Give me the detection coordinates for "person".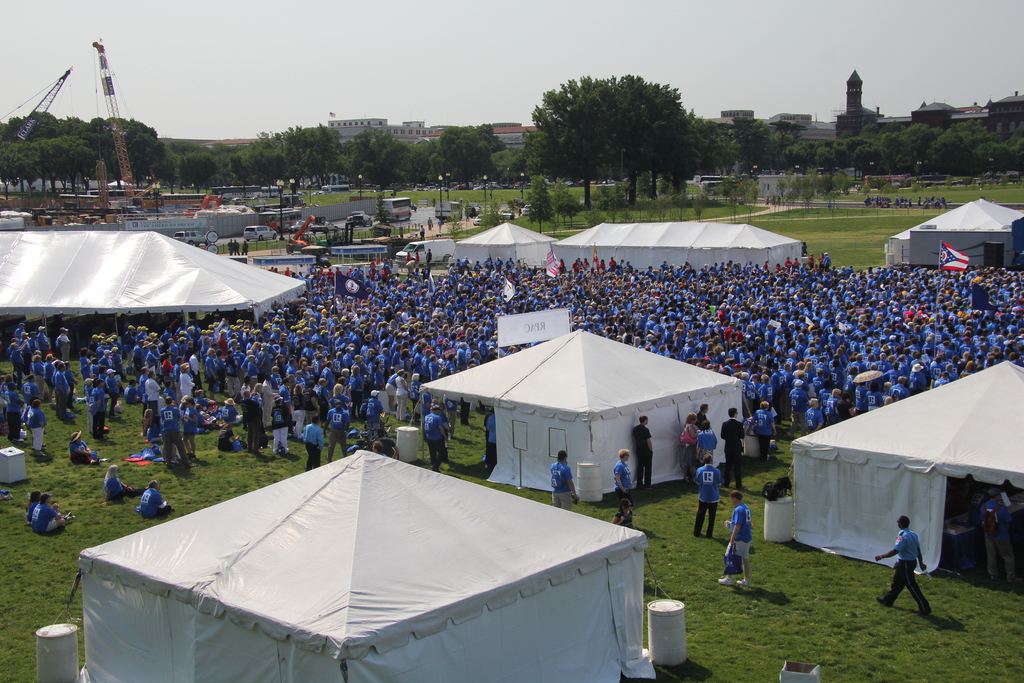
BBox(131, 488, 169, 520).
